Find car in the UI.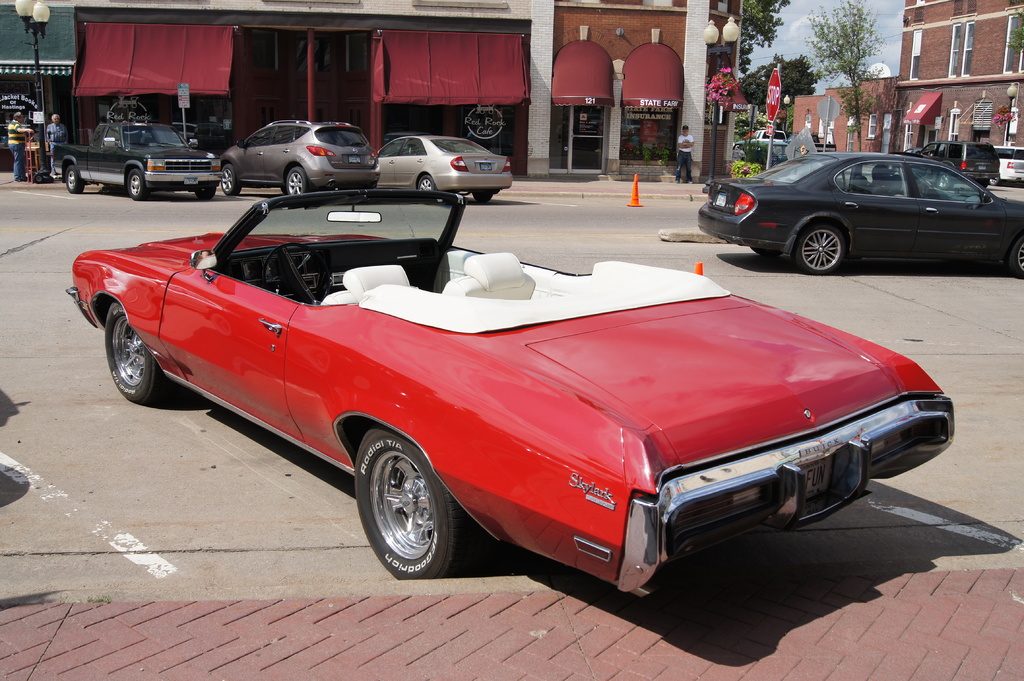
UI element at 220/115/383/196.
